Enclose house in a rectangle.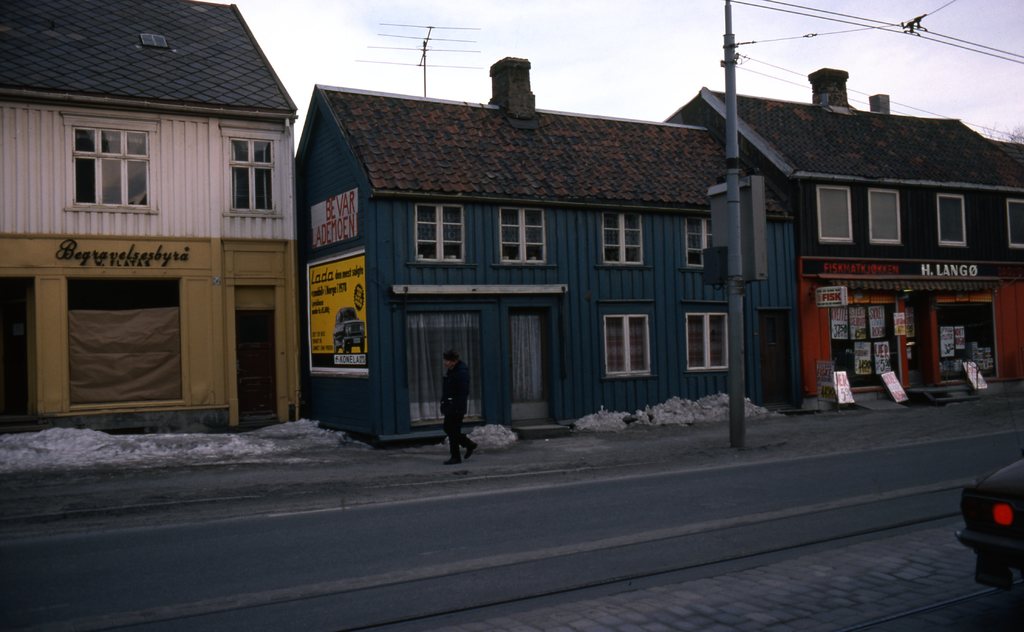
<box>0,1,301,439</box>.
